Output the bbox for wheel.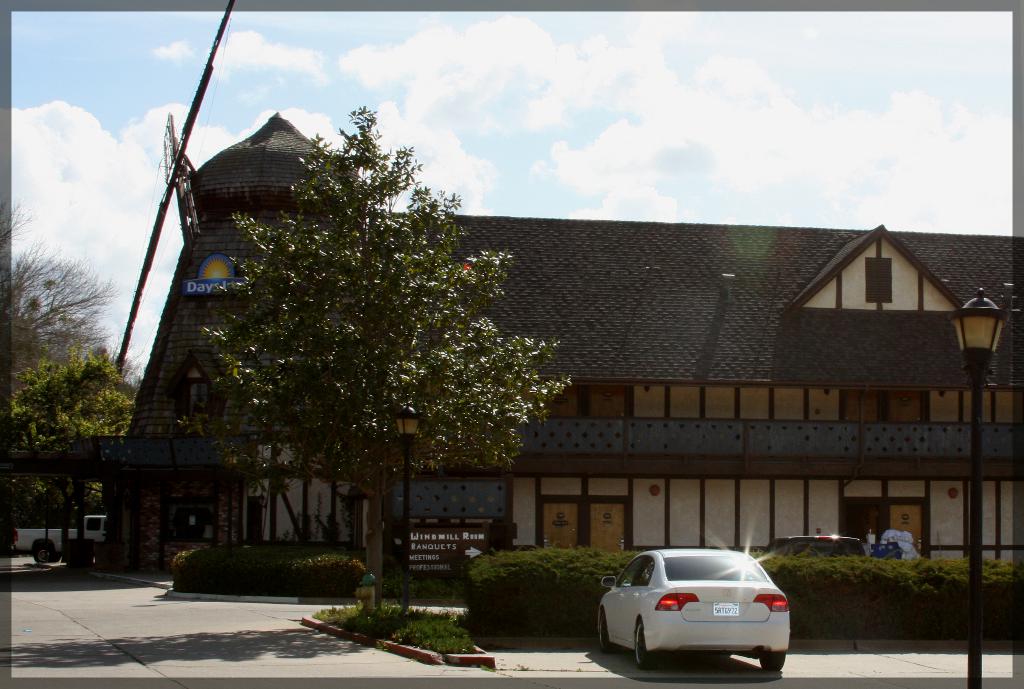
596 611 610 651.
